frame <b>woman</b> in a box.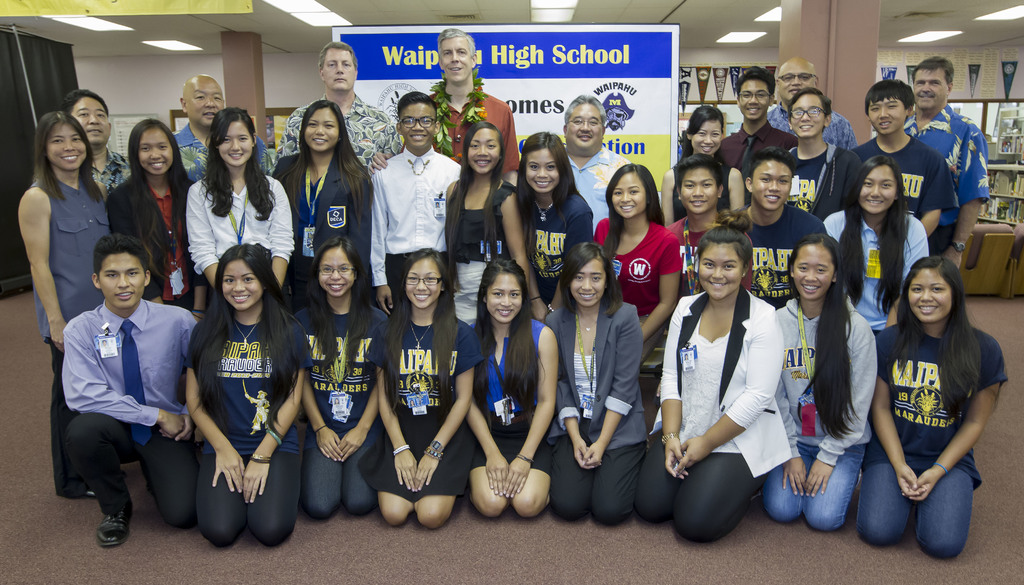
BBox(509, 135, 600, 316).
